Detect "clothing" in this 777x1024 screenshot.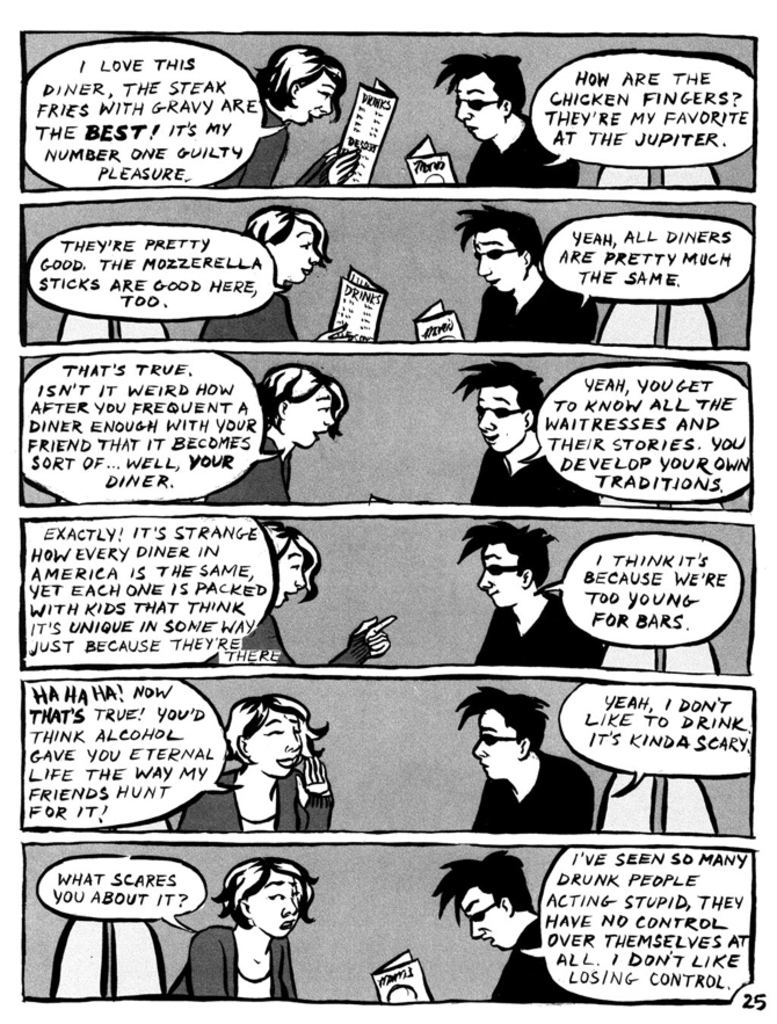
Detection: 197, 292, 295, 340.
